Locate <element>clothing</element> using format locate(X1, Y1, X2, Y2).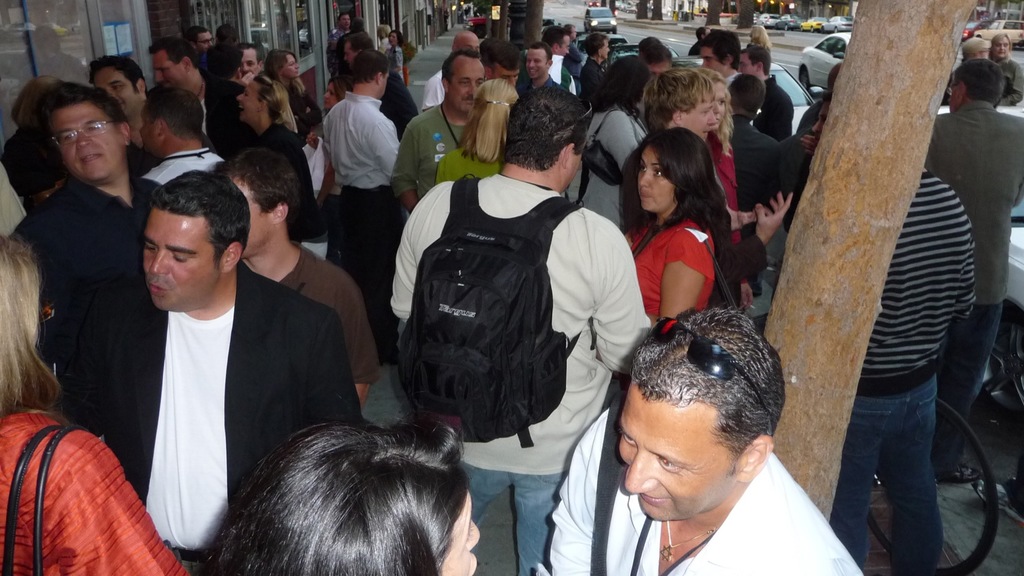
locate(922, 96, 1023, 475).
